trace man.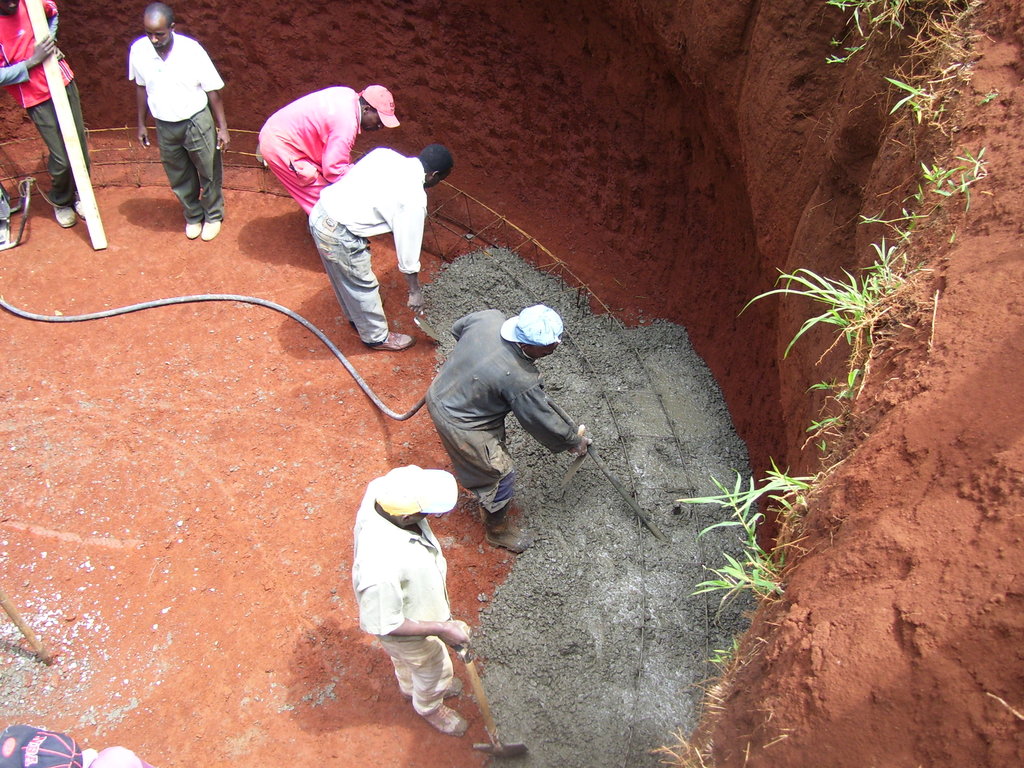
Traced to select_region(353, 461, 471, 738).
